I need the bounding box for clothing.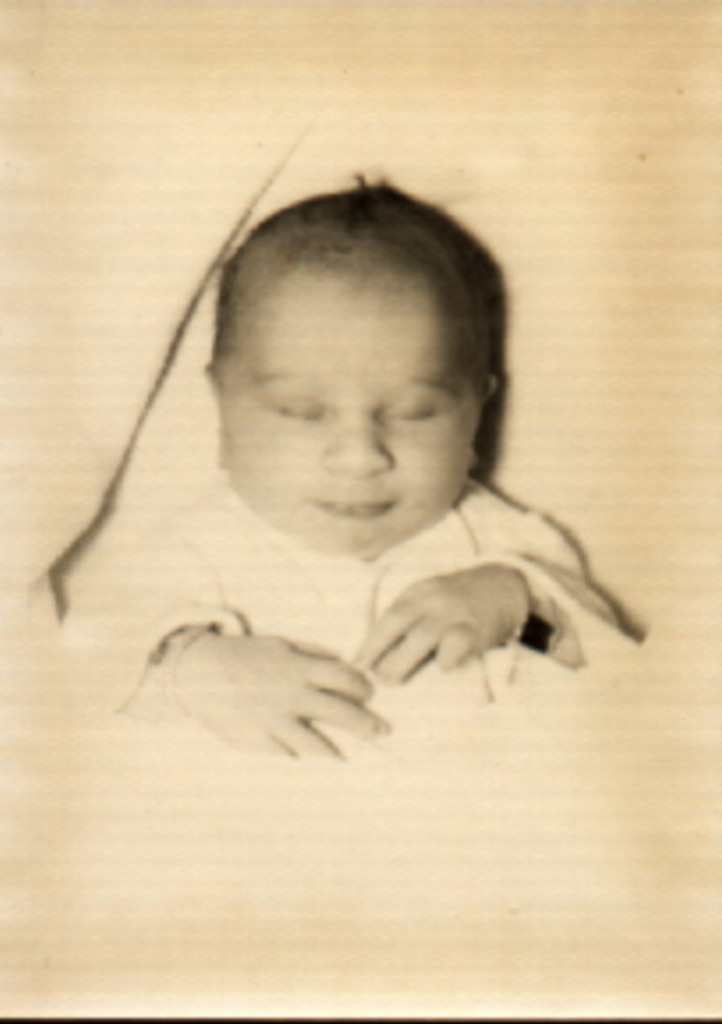
Here it is: (68,492,635,744).
